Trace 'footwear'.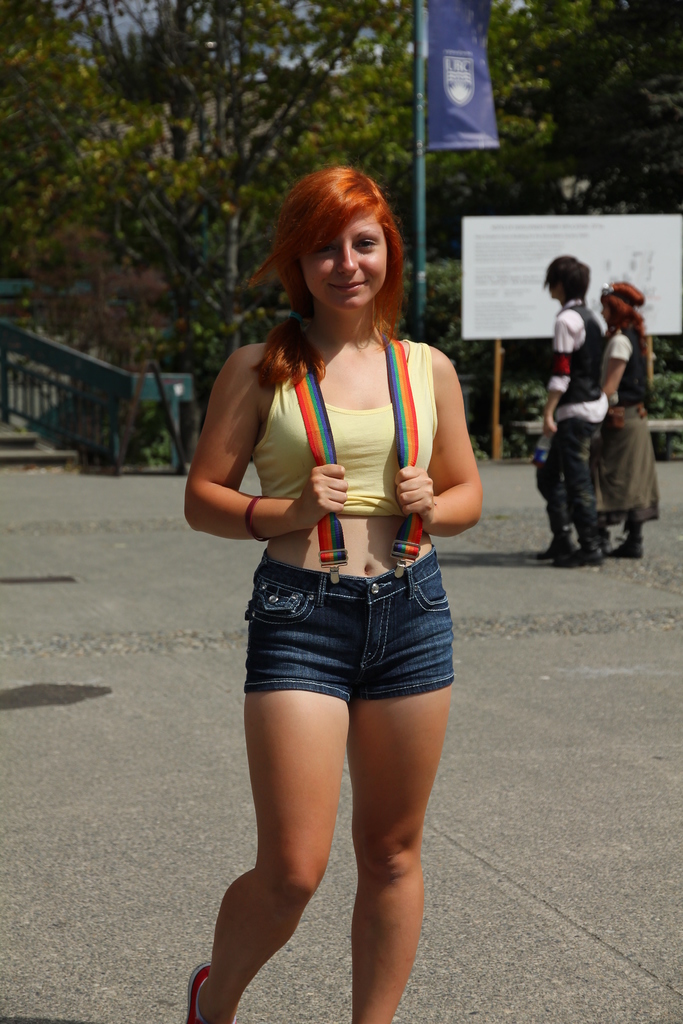
Traced to 545,531,572,566.
